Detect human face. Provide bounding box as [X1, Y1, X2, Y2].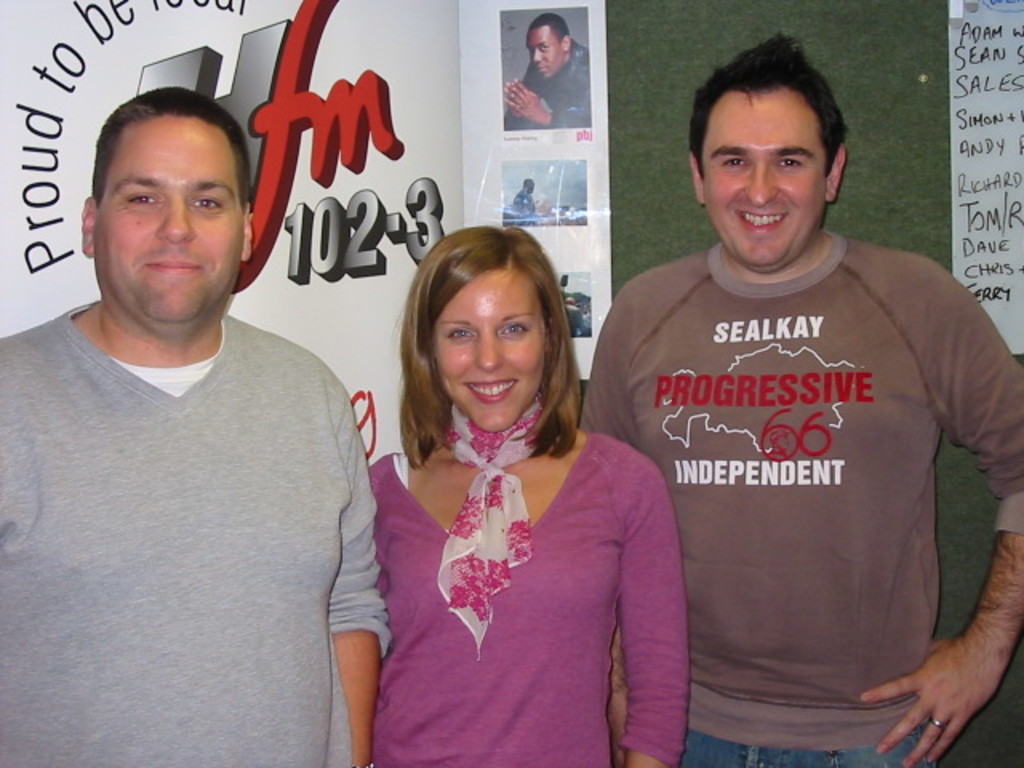
[434, 270, 544, 430].
